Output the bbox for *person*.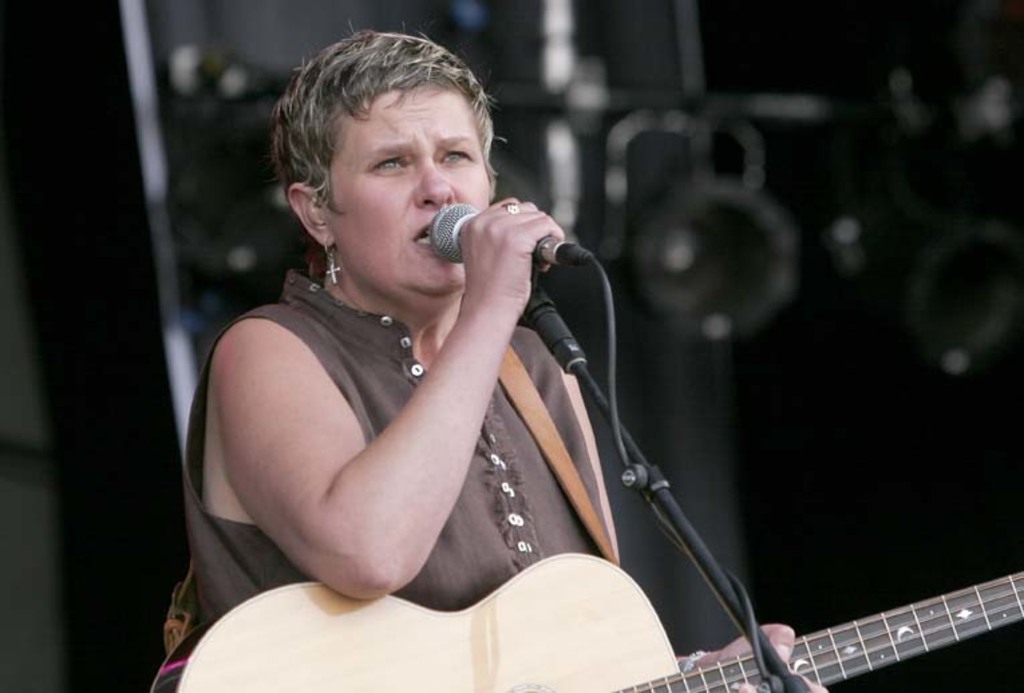
bbox=[147, 24, 833, 692].
